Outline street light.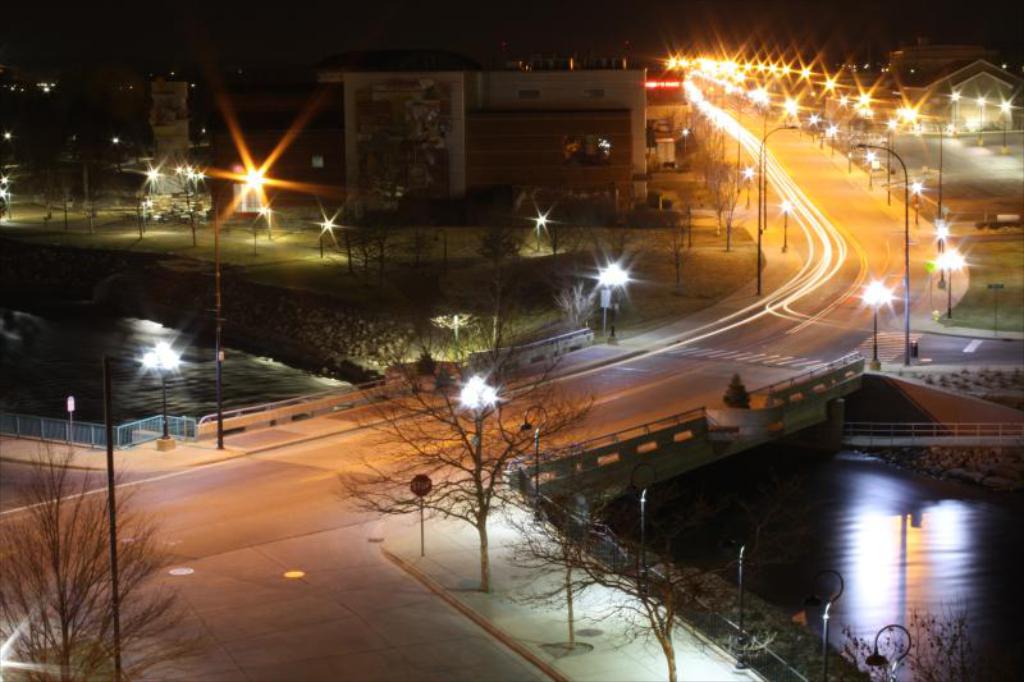
Outline: Rect(817, 592, 847, 681).
